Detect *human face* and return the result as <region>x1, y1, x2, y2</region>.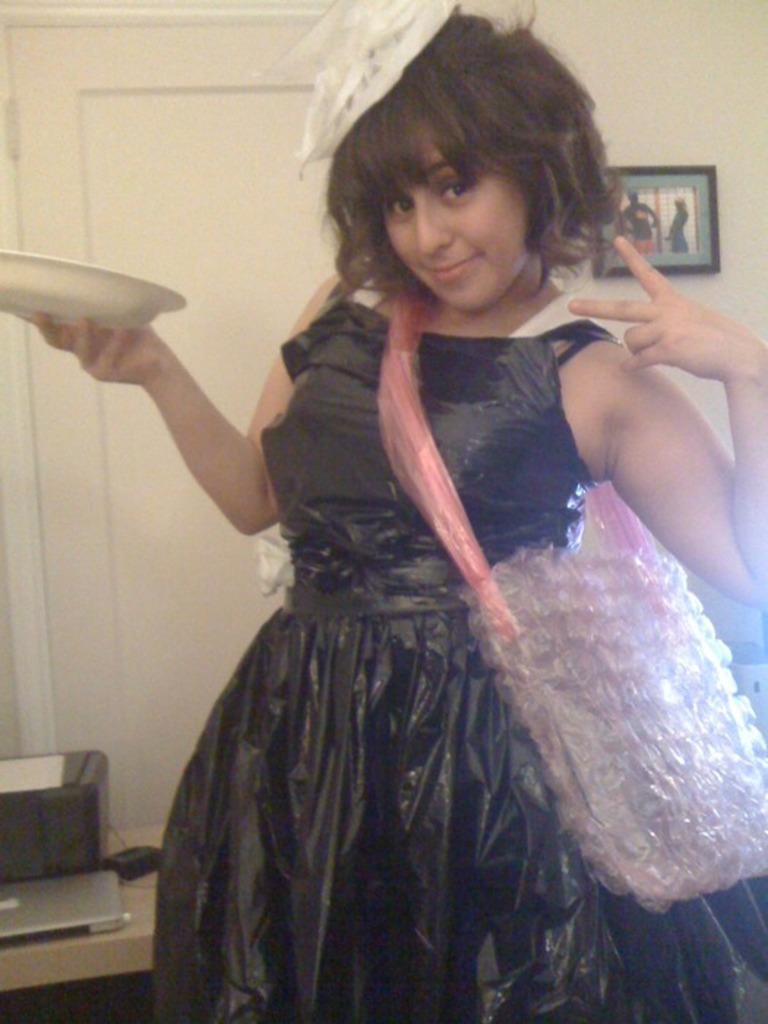
<region>386, 123, 535, 310</region>.
